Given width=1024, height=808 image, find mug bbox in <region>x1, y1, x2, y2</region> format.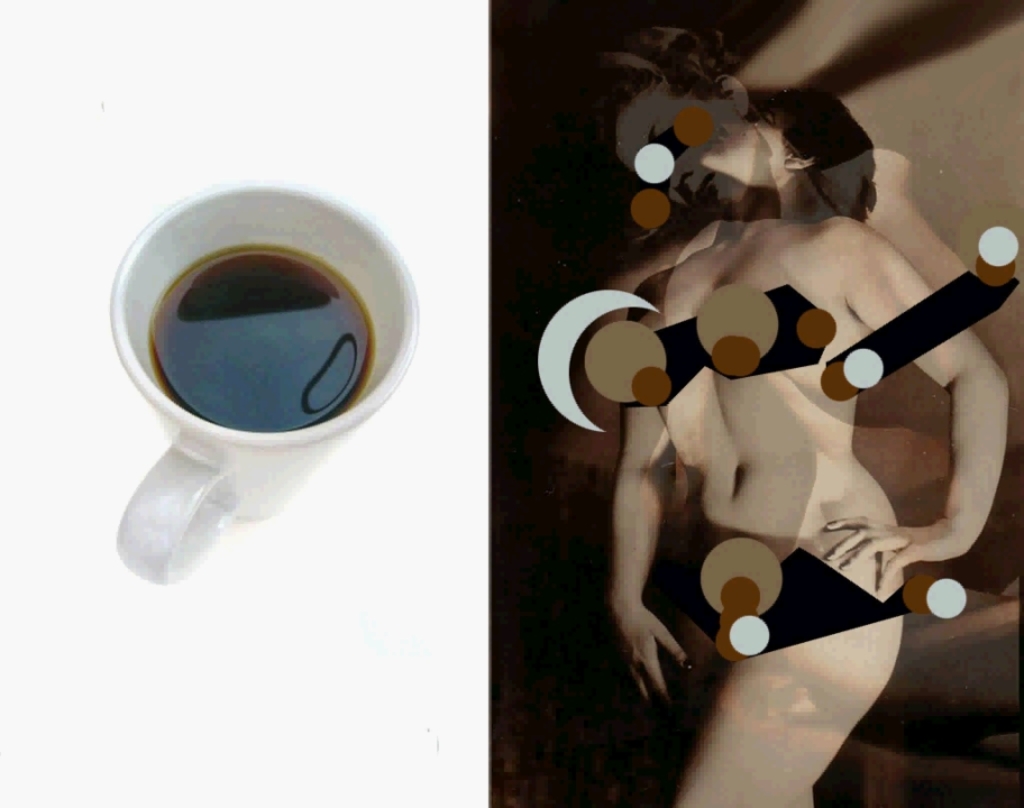
<region>106, 185, 419, 584</region>.
